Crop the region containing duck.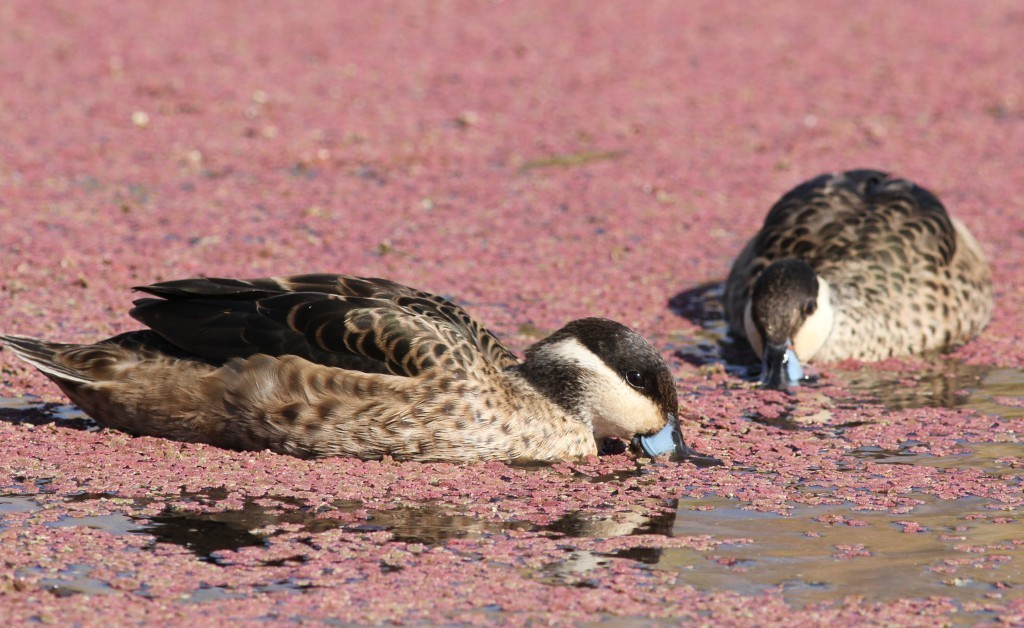
Crop region: (left=672, top=162, right=1004, bottom=404).
